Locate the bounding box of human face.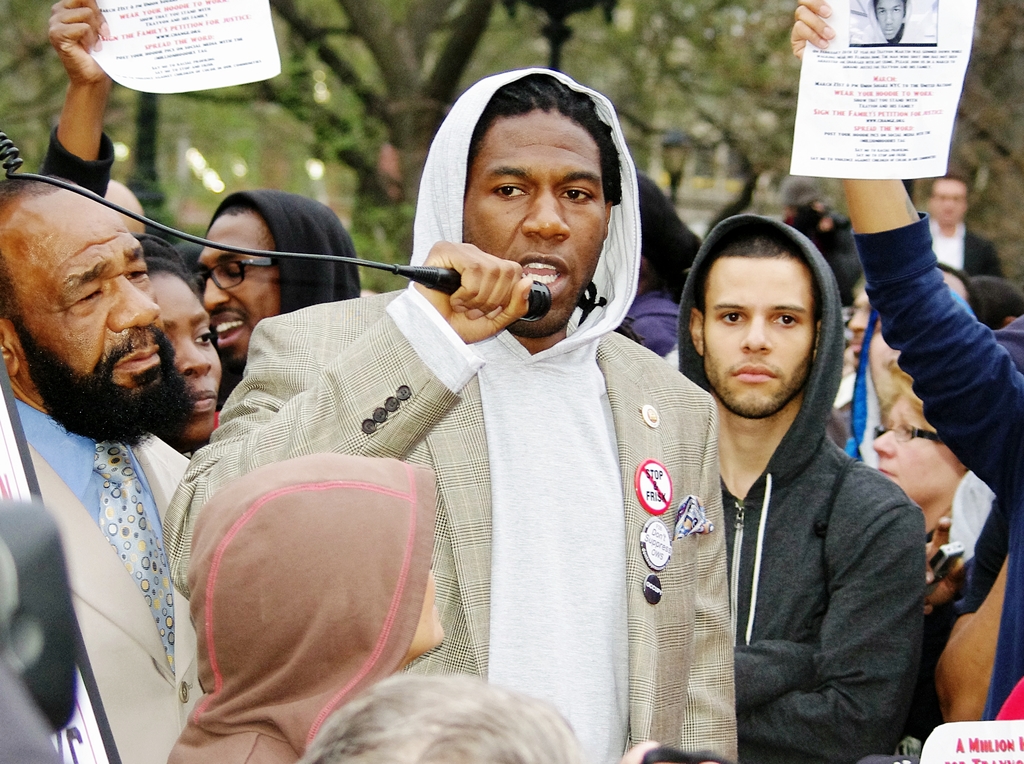
Bounding box: x1=845, y1=286, x2=886, y2=361.
